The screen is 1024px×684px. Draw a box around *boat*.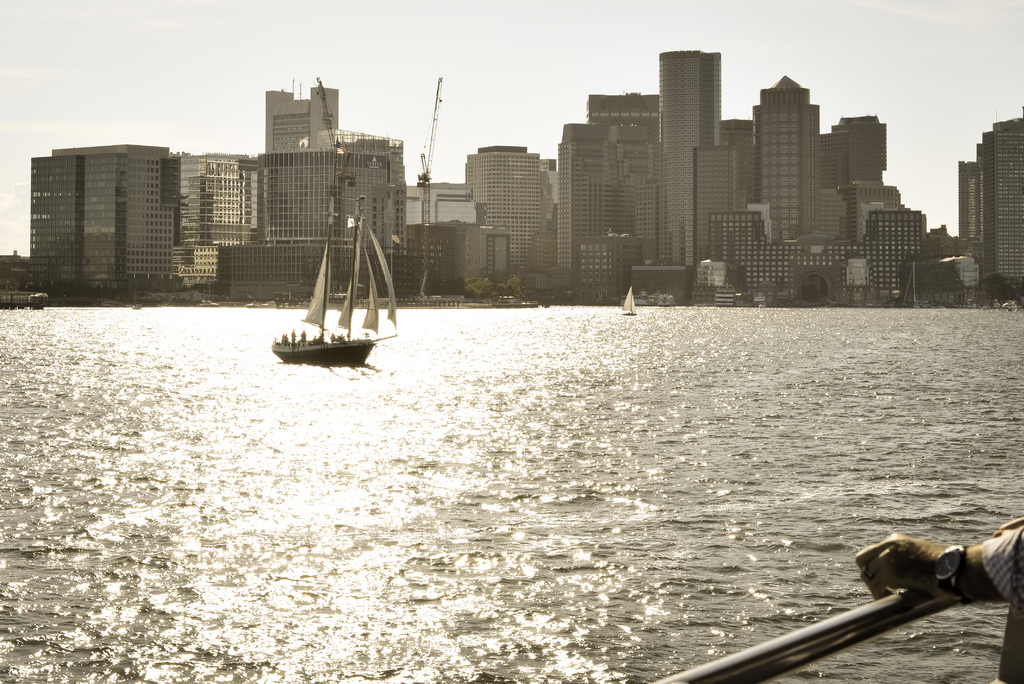
<bbox>624, 283, 639, 317</bbox>.
